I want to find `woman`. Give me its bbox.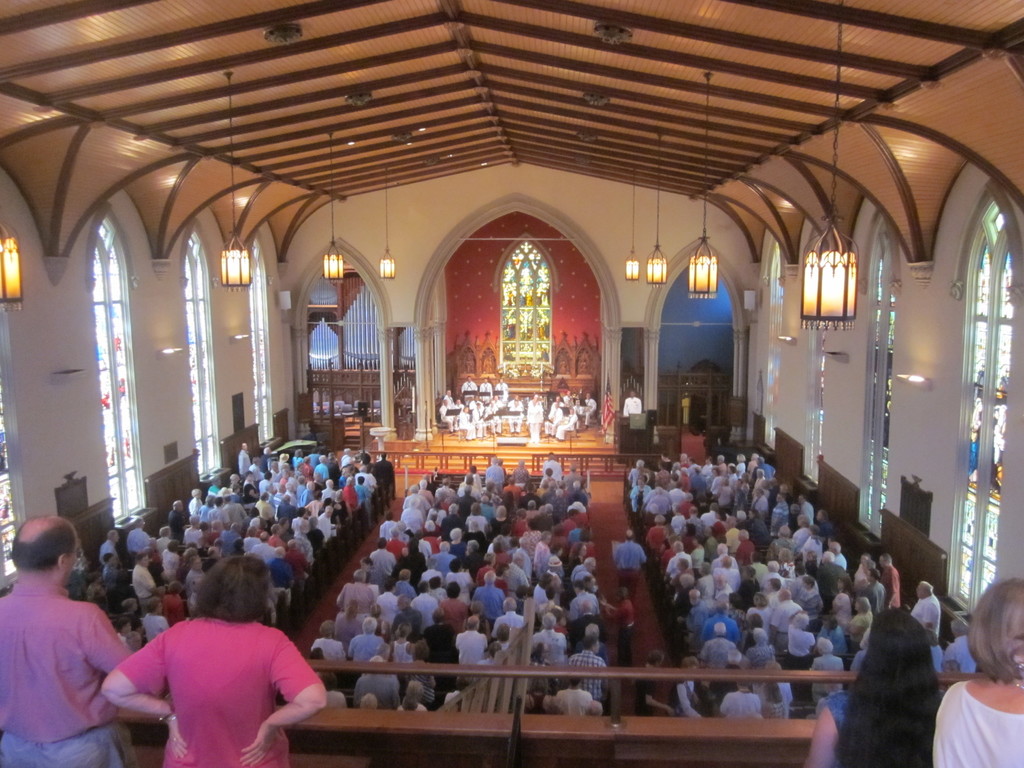
459, 405, 474, 440.
